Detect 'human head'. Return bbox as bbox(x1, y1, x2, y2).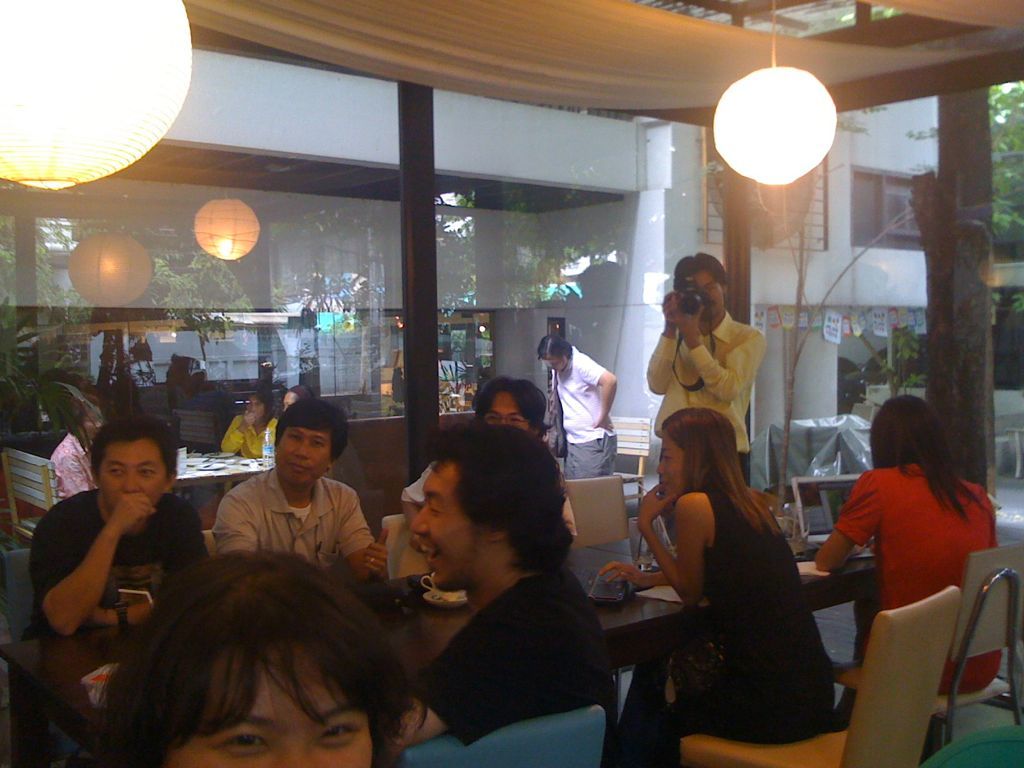
bbox(650, 401, 735, 502).
